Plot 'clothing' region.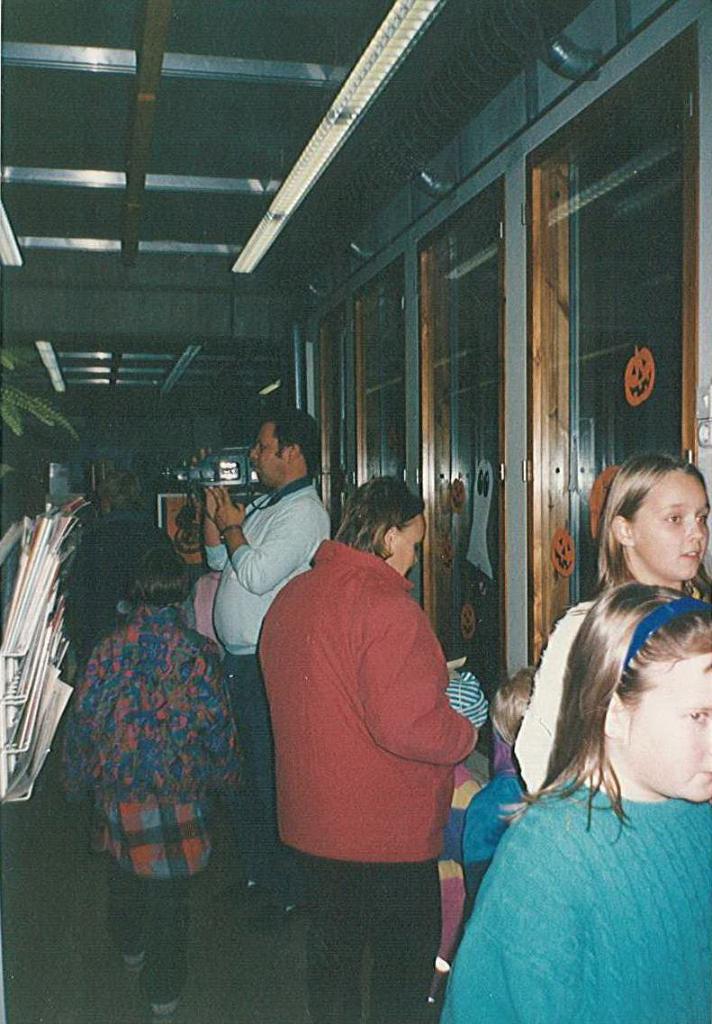
Plotted at x1=252, y1=531, x2=482, y2=1021.
